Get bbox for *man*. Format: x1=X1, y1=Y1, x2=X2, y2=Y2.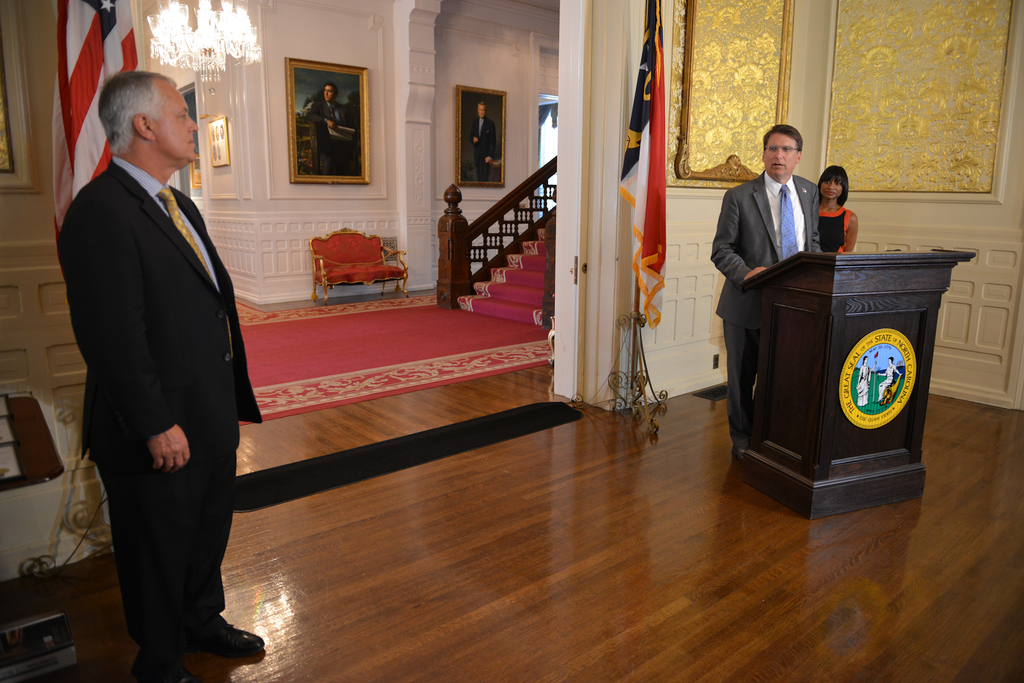
x1=309, y1=82, x2=355, y2=177.
